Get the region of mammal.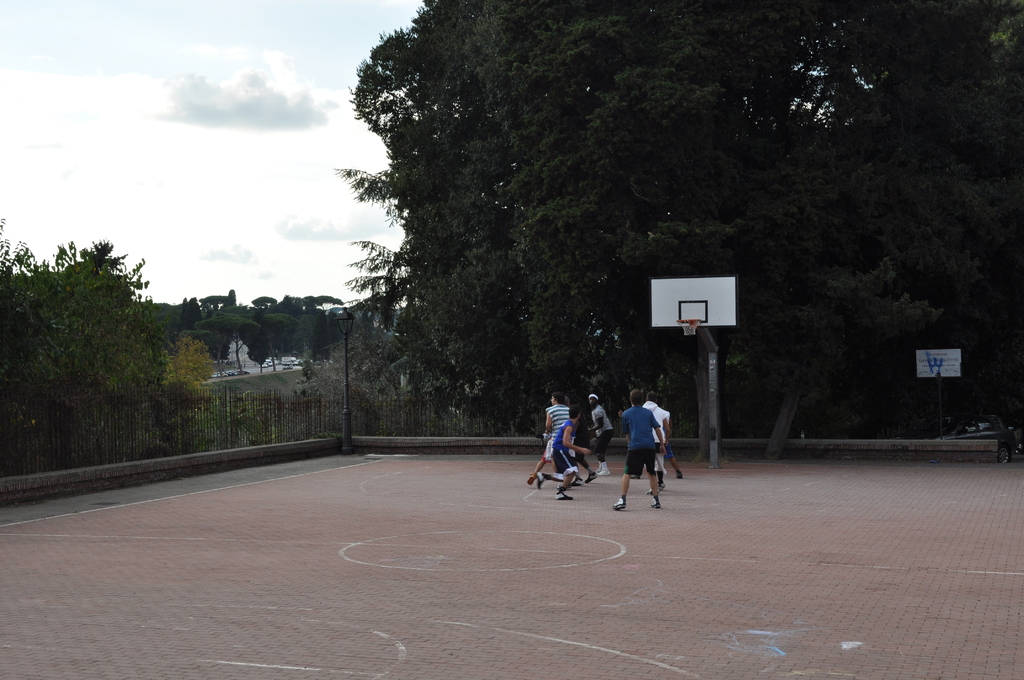
[588,395,615,476].
